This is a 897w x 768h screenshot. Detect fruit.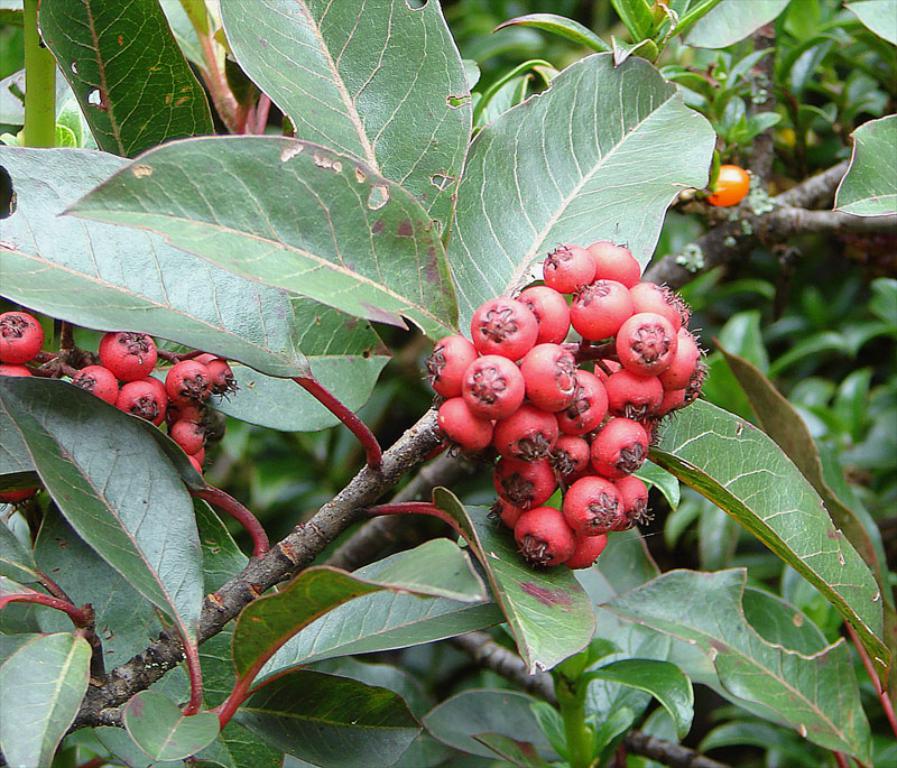
region(0, 312, 45, 364).
